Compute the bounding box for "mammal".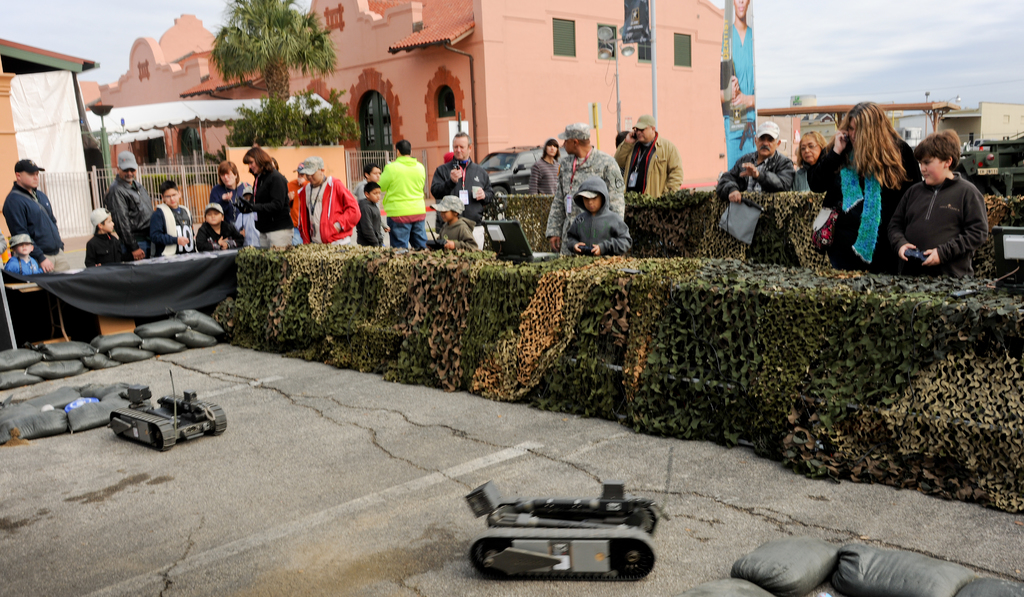
{"left": 235, "top": 147, "right": 290, "bottom": 248}.
